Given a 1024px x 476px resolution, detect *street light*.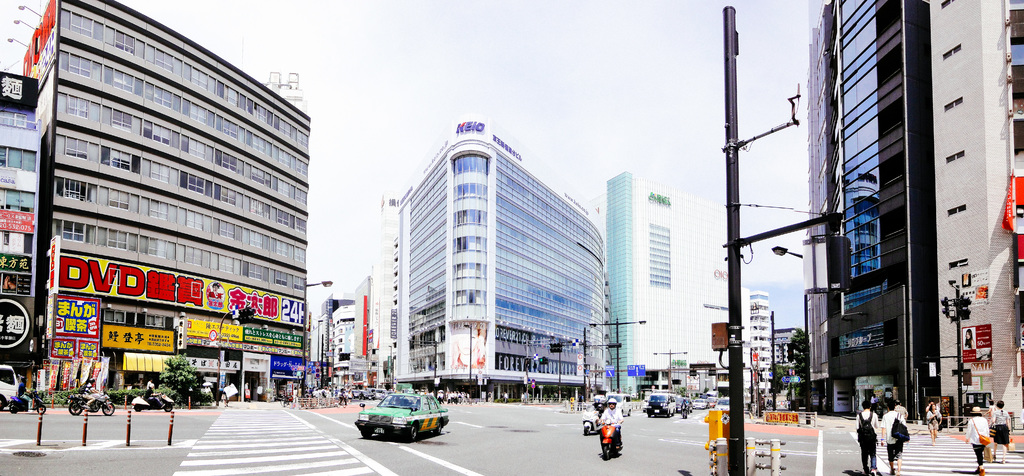
[772, 246, 806, 259].
